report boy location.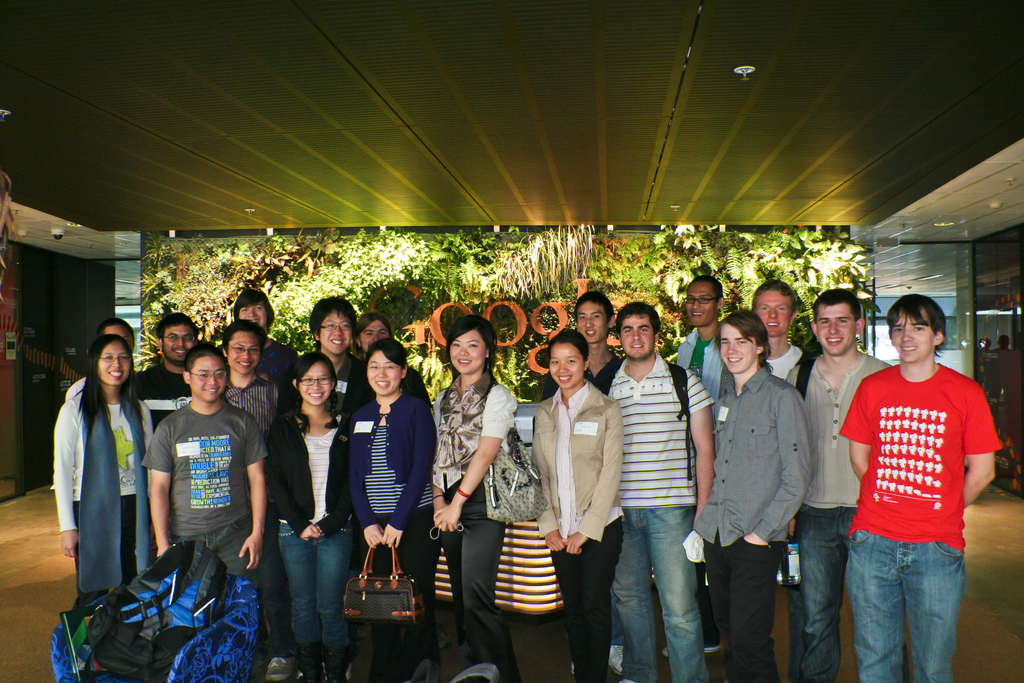
Report: [x1=753, y1=281, x2=801, y2=682].
